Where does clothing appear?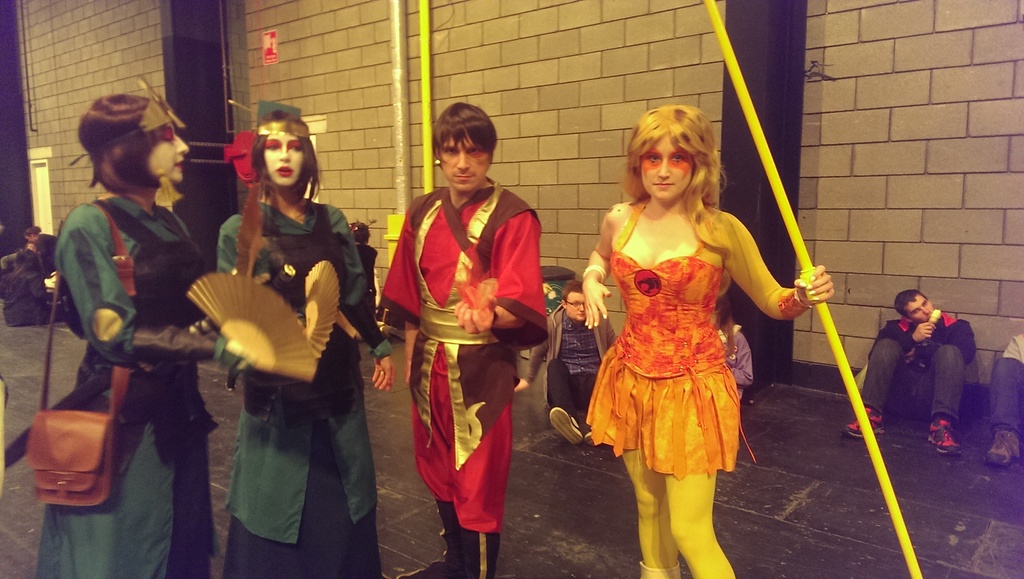
Appears at rect(5, 269, 59, 326).
